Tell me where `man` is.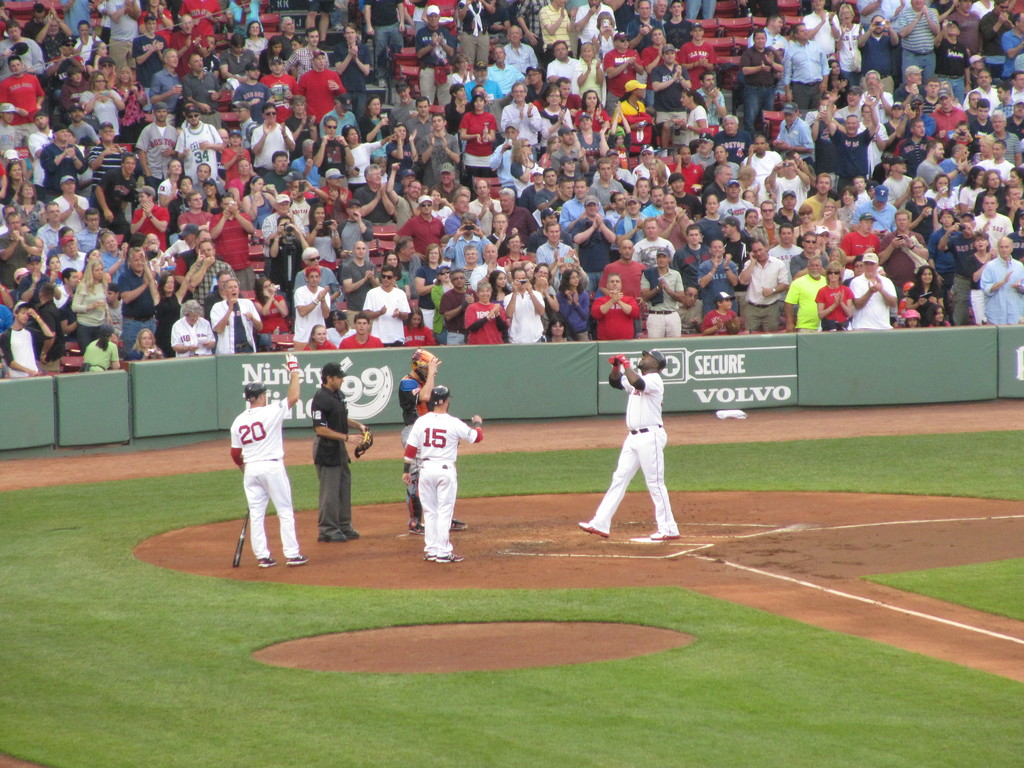
`man` is at [x1=260, y1=193, x2=305, y2=279].
